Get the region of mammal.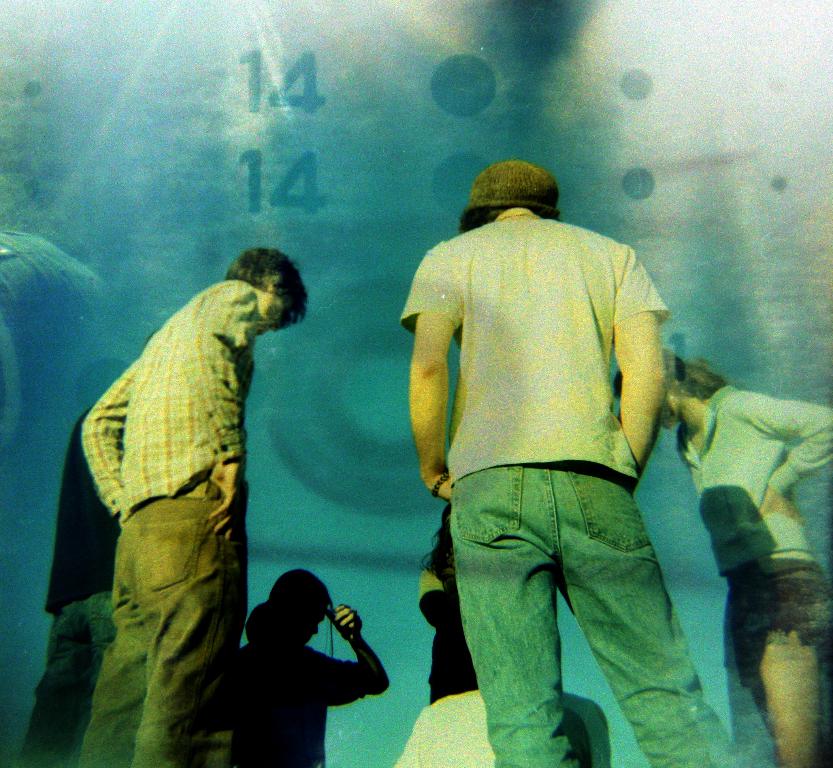
<bbox>400, 488, 611, 767</bbox>.
